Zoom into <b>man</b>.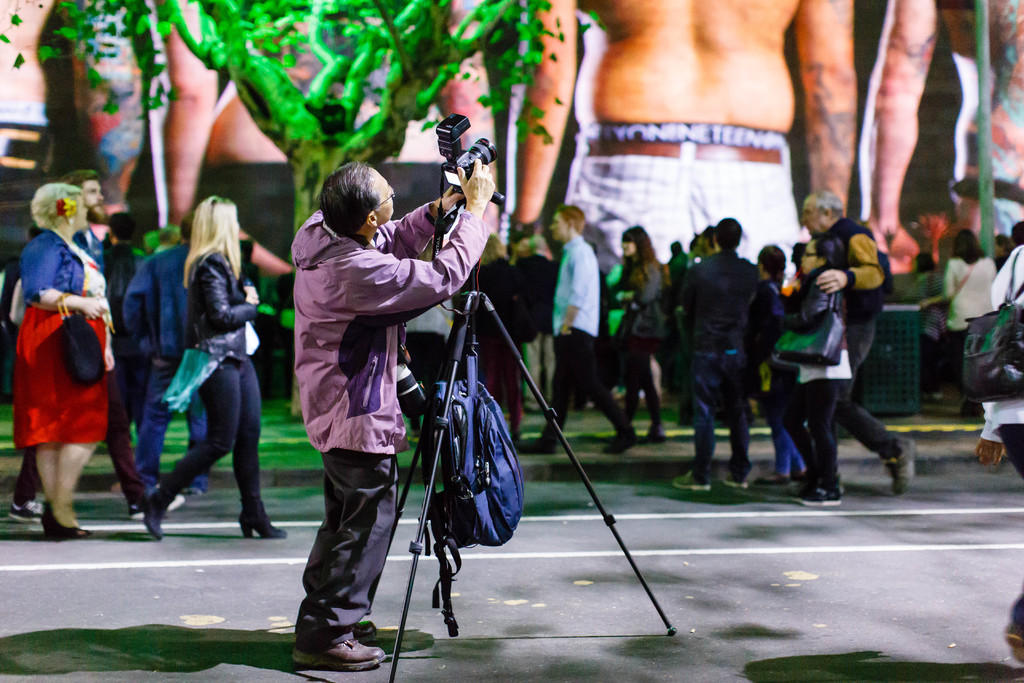
Zoom target: 521:210:644:457.
